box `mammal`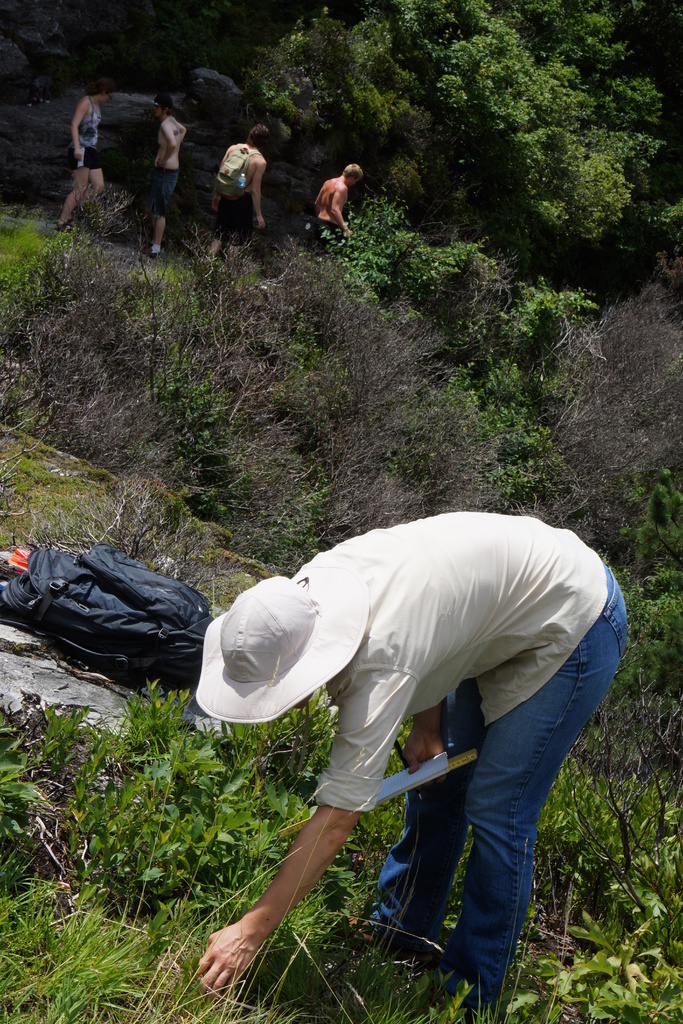
region(315, 161, 366, 249)
